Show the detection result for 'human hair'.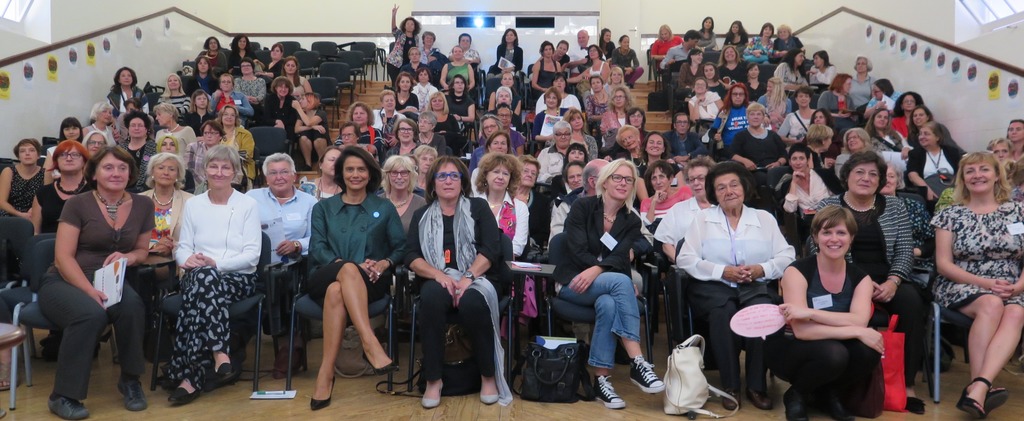
locate(215, 102, 241, 125).
